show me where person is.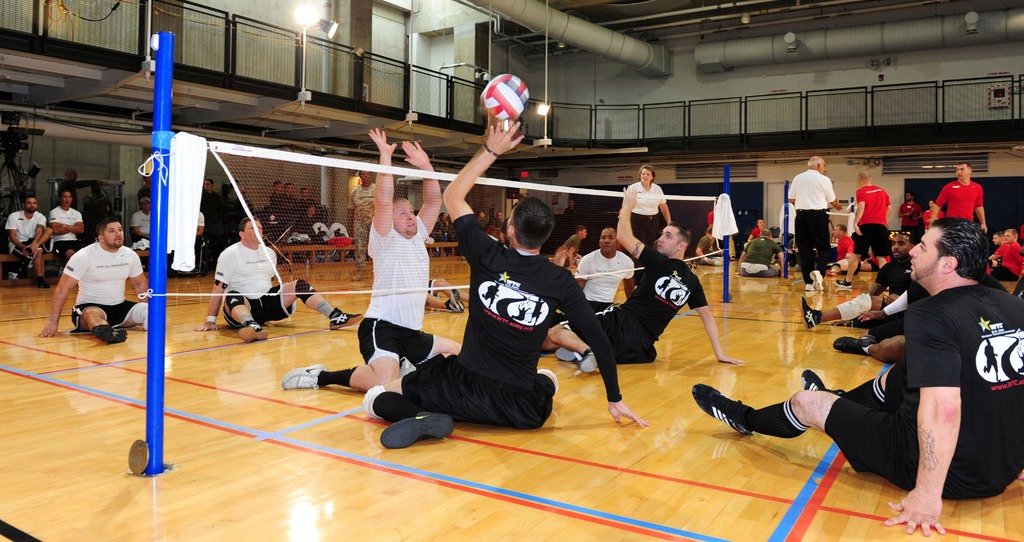
person is at bbox=(796, 143, 850, 279).
